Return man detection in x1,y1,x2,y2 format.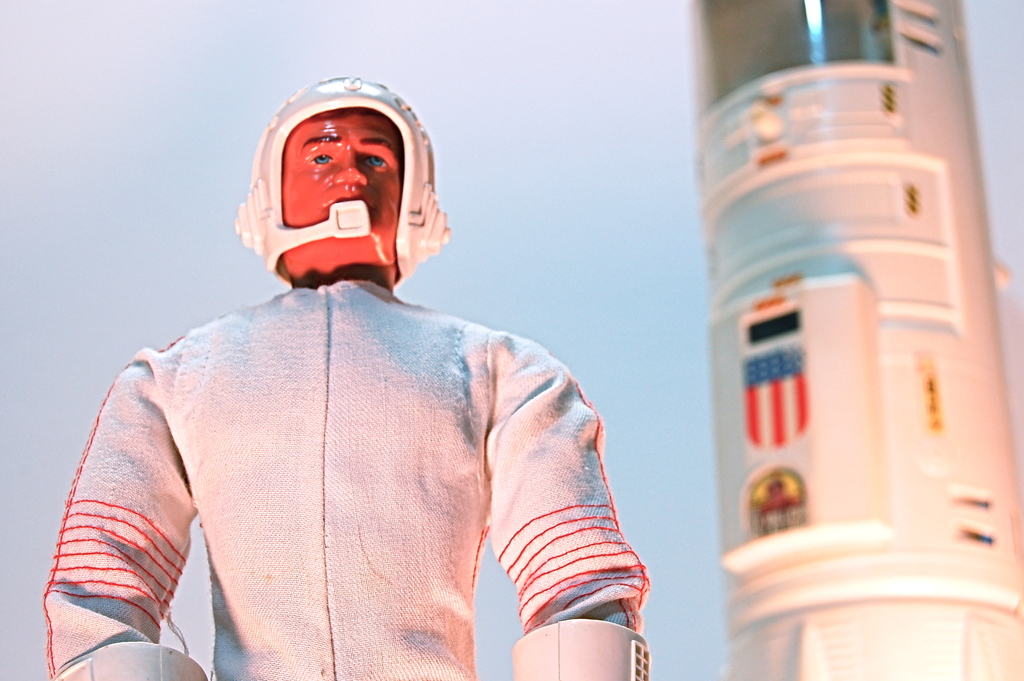
59,74,662,659.
